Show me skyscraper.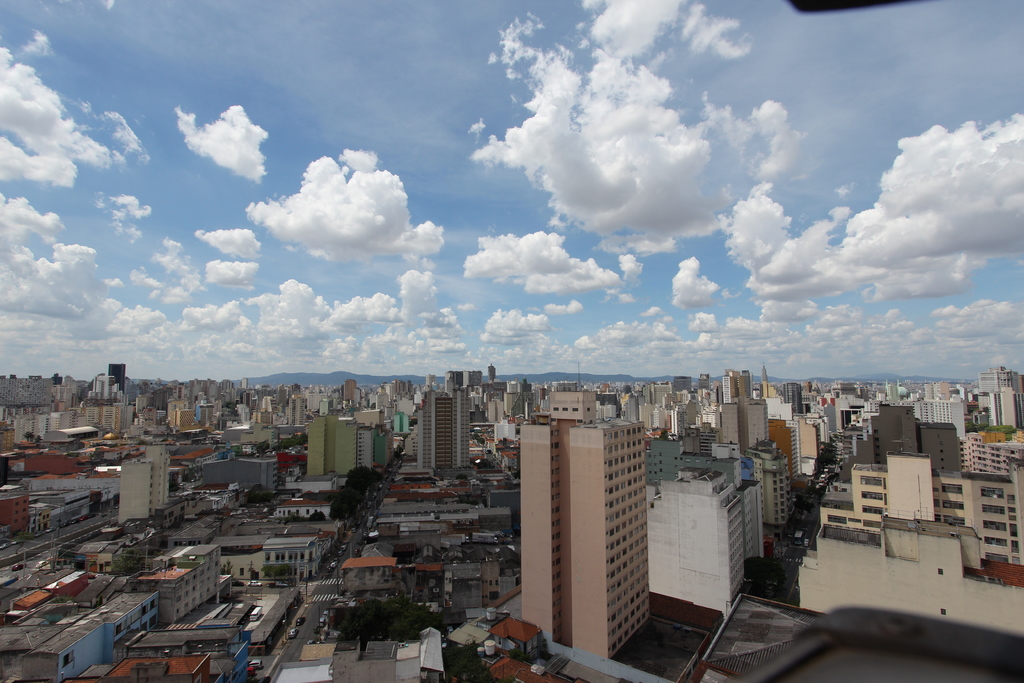
skyscraper is here: 169, 399, 194, 430.
